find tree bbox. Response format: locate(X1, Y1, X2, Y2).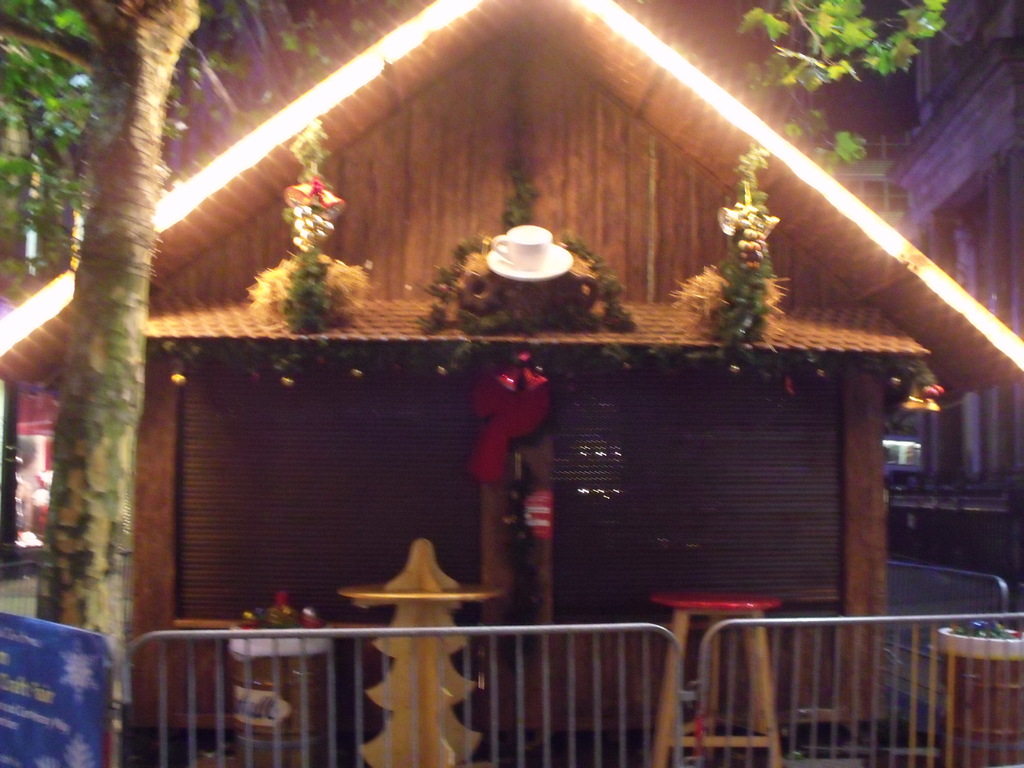
locate(0, 0, 406, 632).
